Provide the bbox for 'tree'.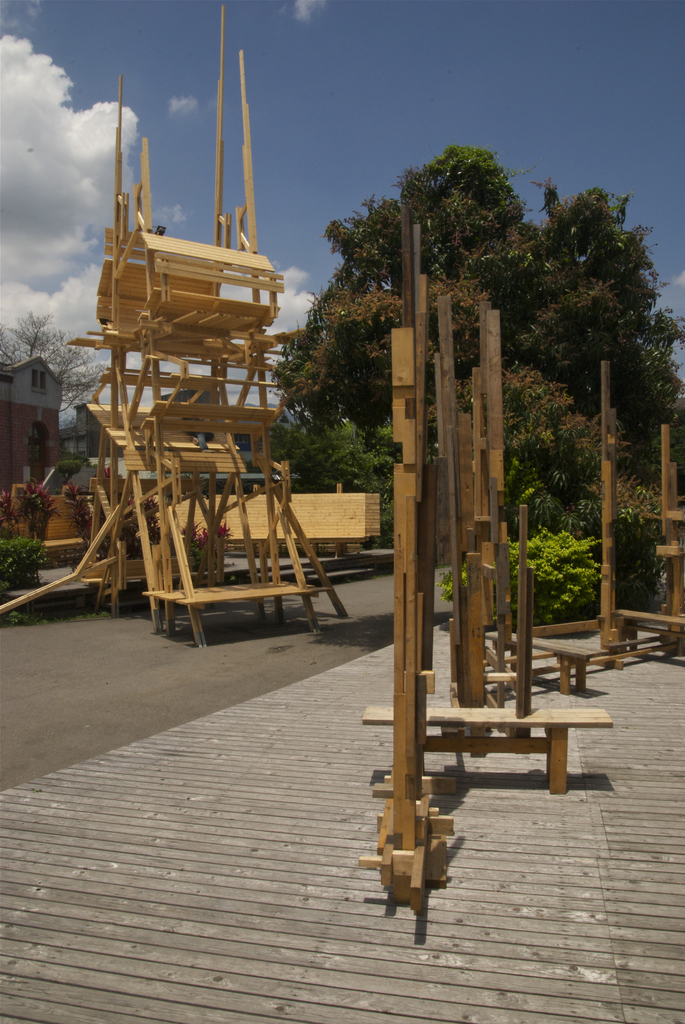
Rect(0, 308, 104, 412).
